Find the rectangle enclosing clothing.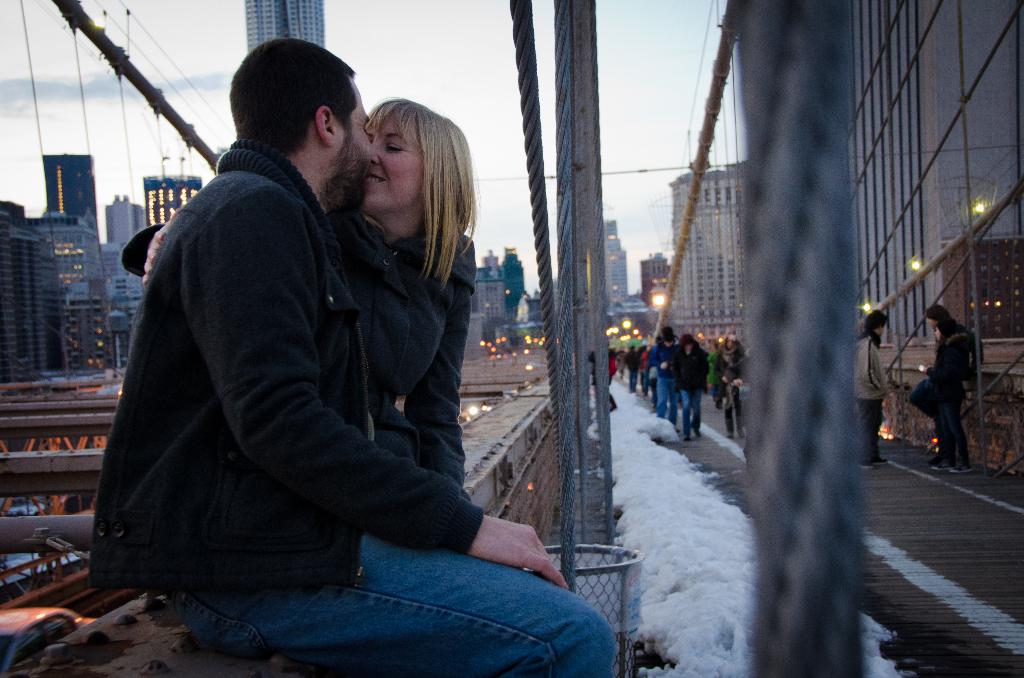
[673,350,700,392].
